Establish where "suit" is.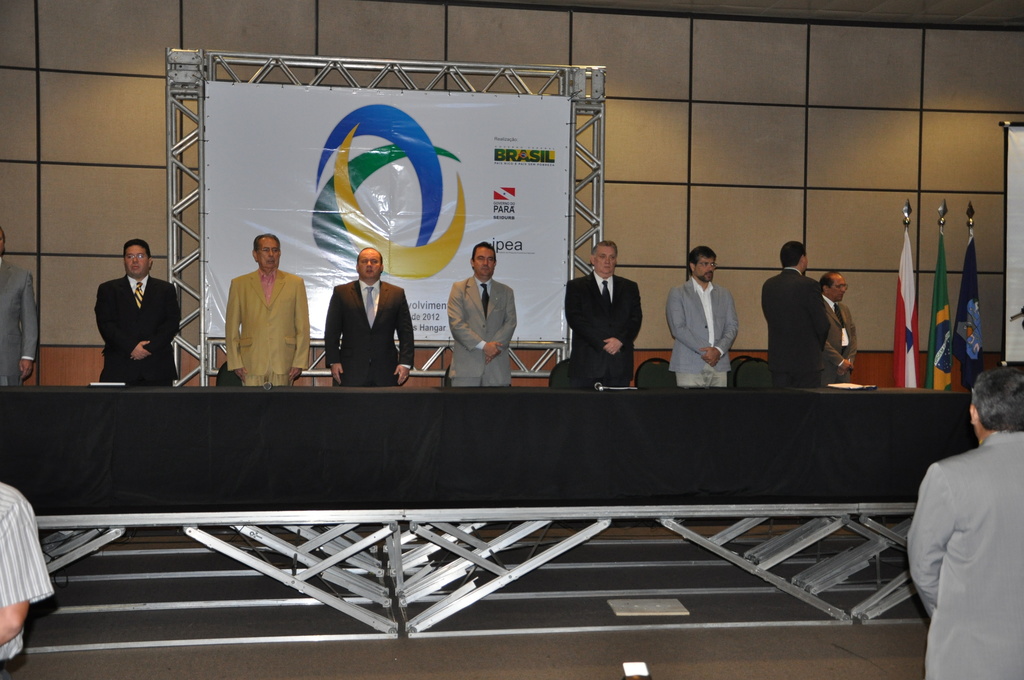
Established at bbox(222, 264, 312, 382).
